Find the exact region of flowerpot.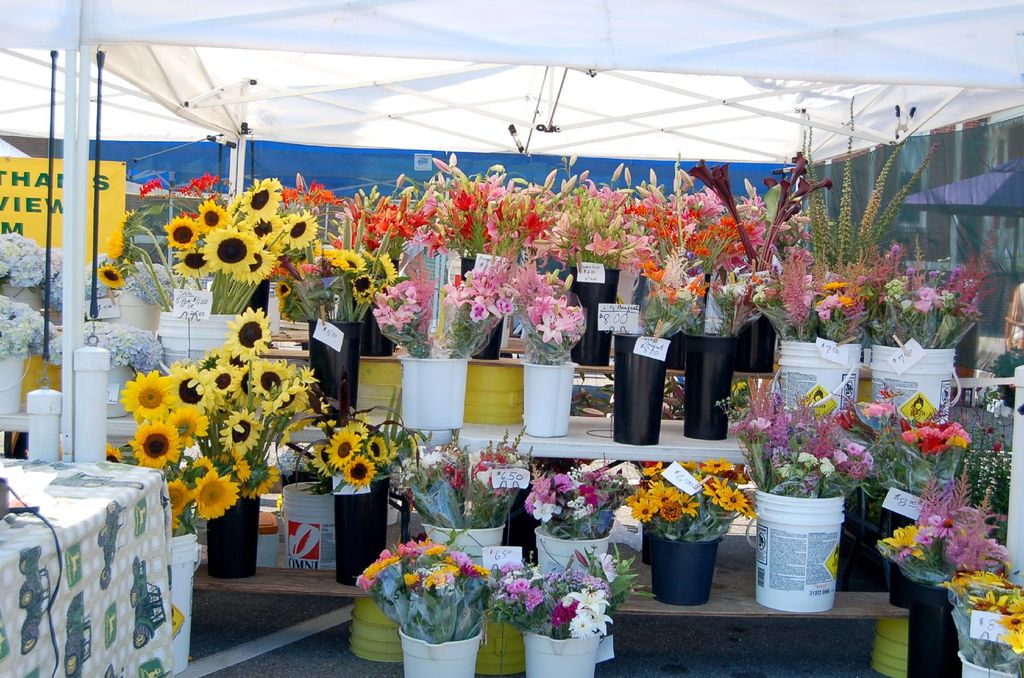
Exact region: Rect(744, 493, 859, 613).
